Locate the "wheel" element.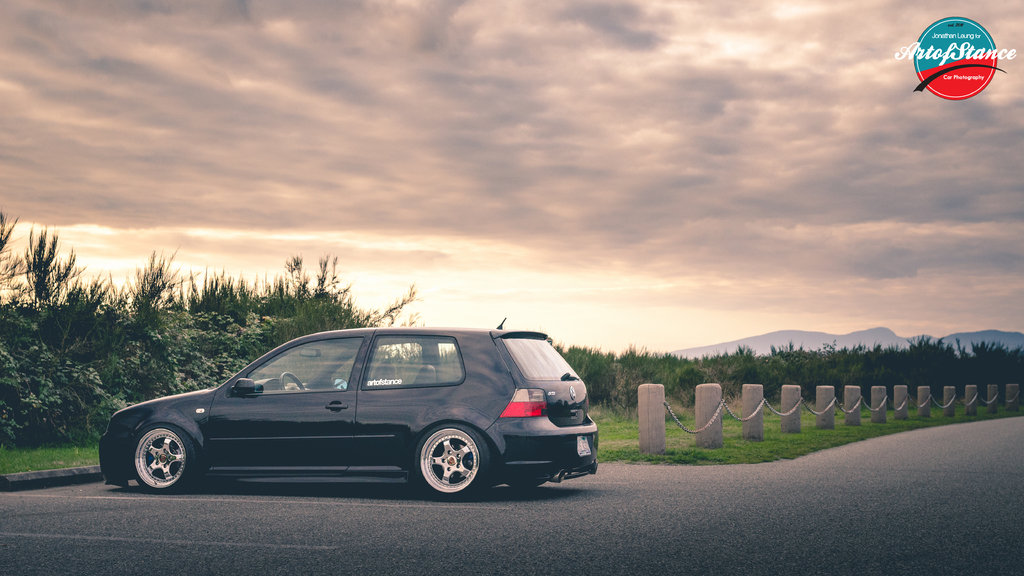
Element bbox: left=280, top=372, right=305, bottom=390.
